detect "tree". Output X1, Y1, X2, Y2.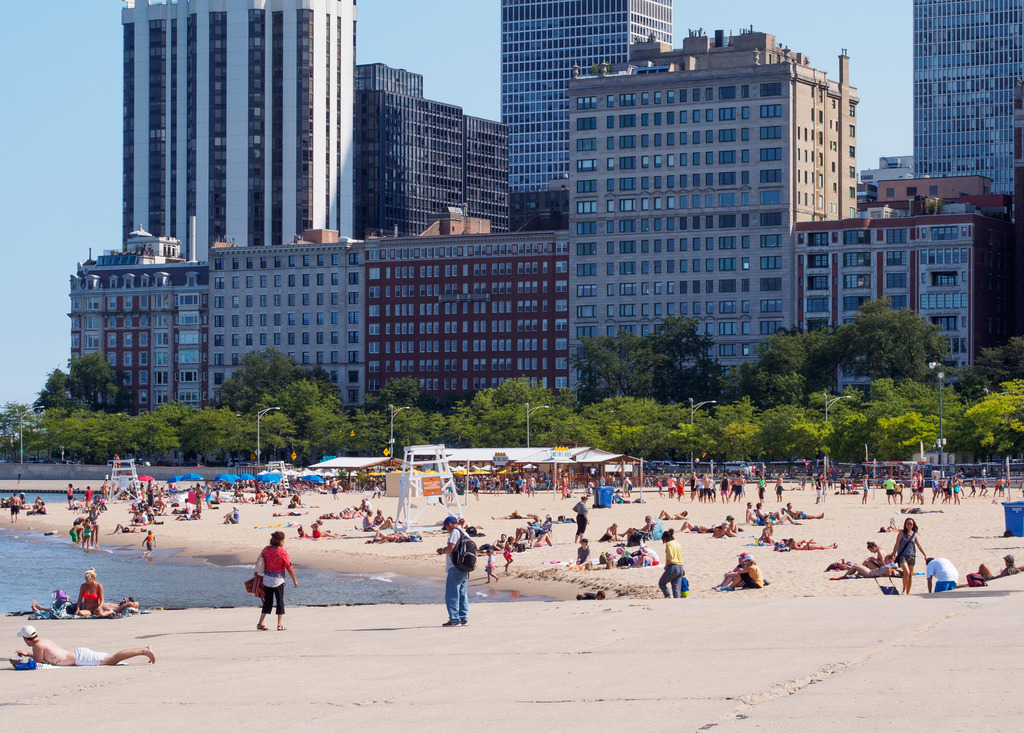
56, 407, 92, 462.
